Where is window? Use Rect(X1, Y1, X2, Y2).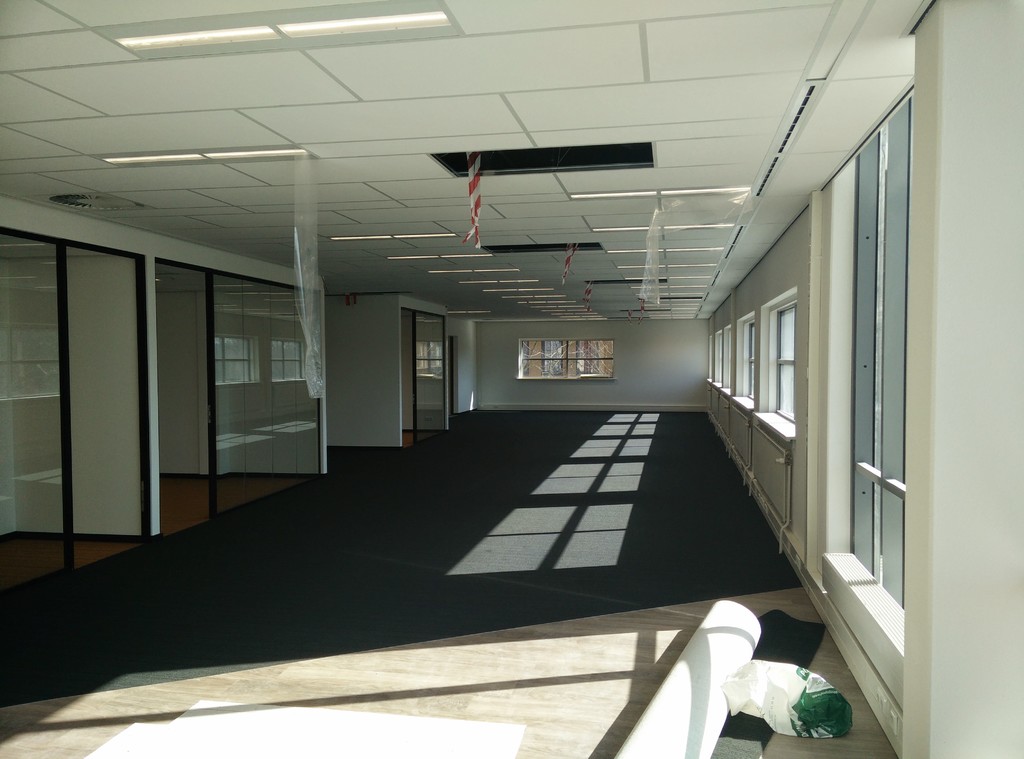
Rect(515, 337, 567, 377).
